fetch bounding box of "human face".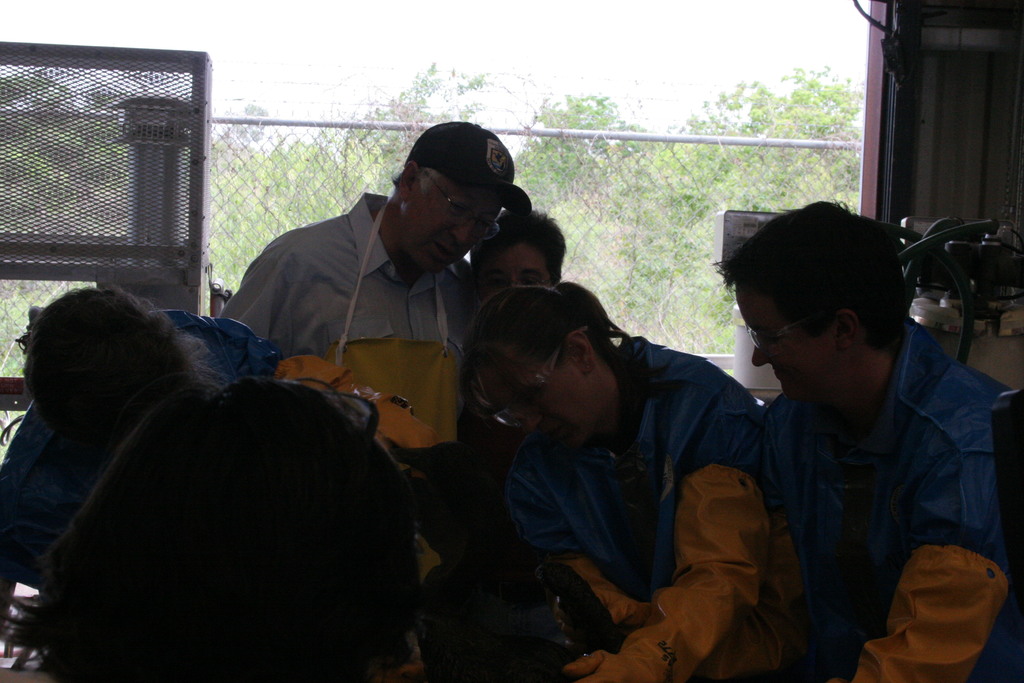
Bbox: BBox(400, 169, 503, 280).
